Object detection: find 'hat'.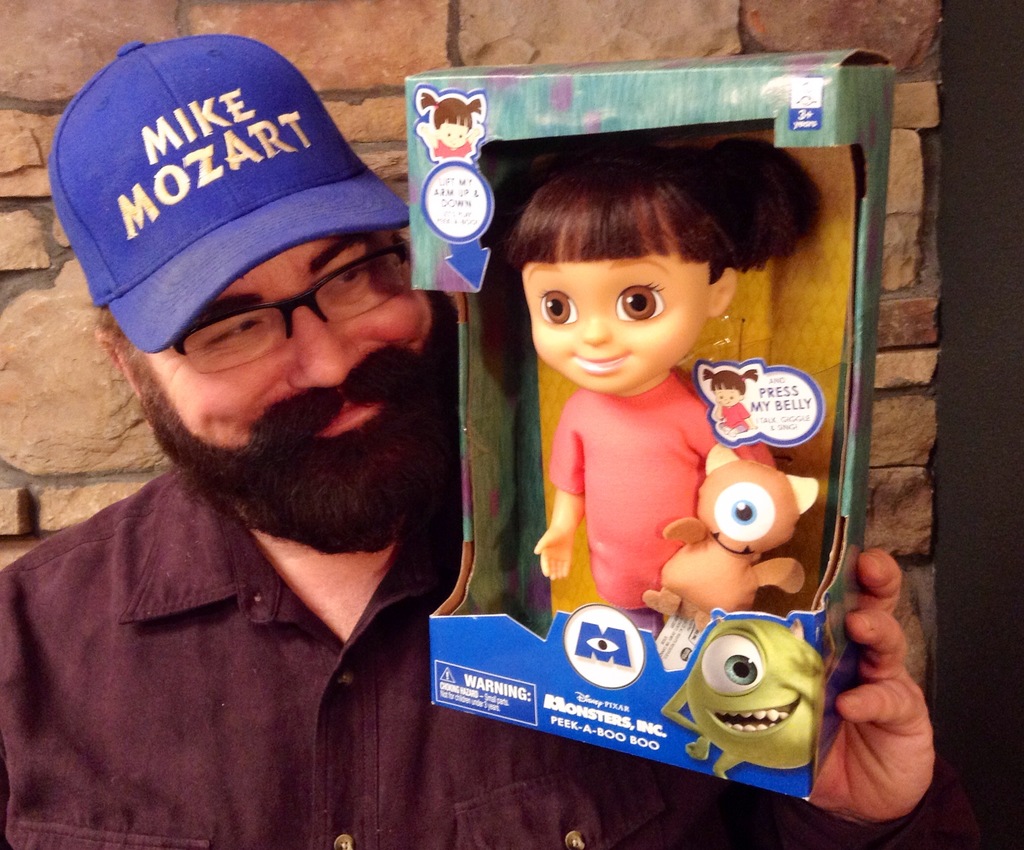
<box>51,37,412,354</box>.
